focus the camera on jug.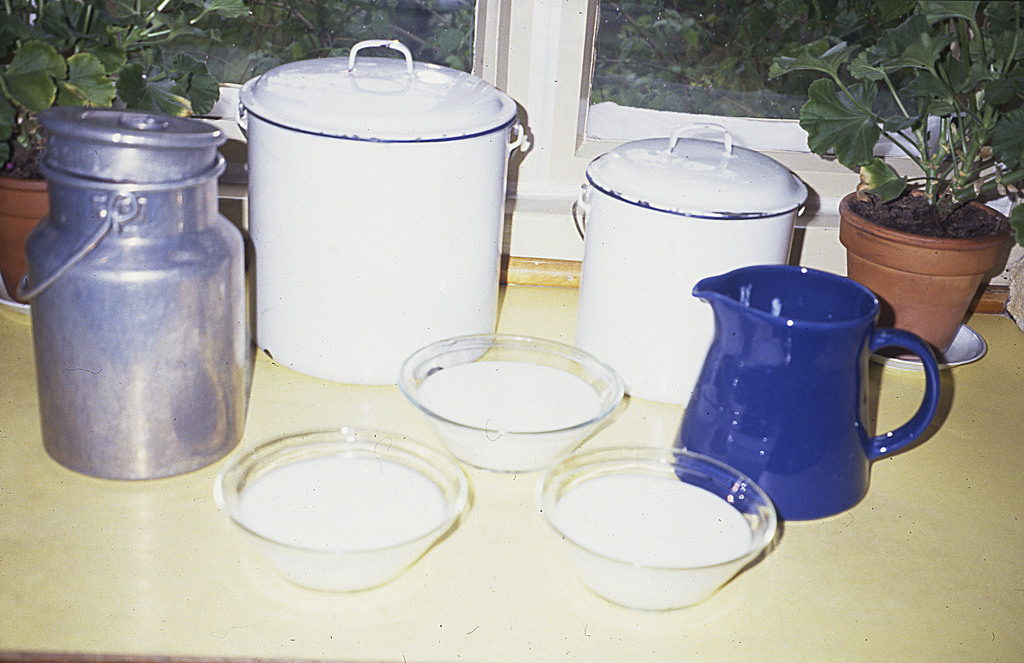
Focus region: Rect(666, 258, 943, 523).
